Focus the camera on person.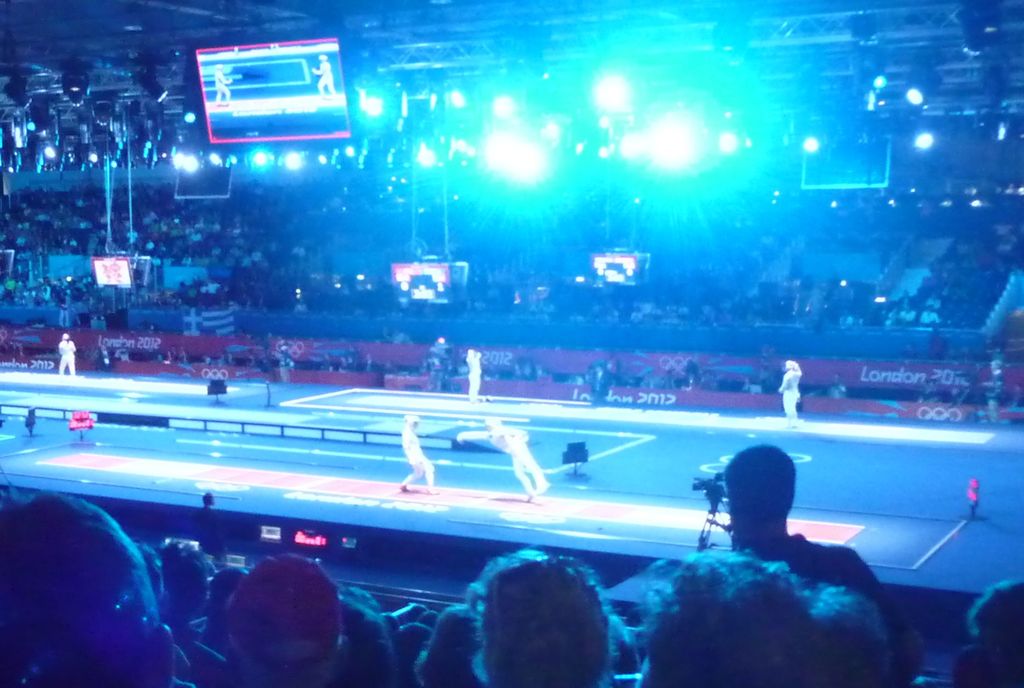
Focus region: [left=211, top=58, right=235, bottom=107].
